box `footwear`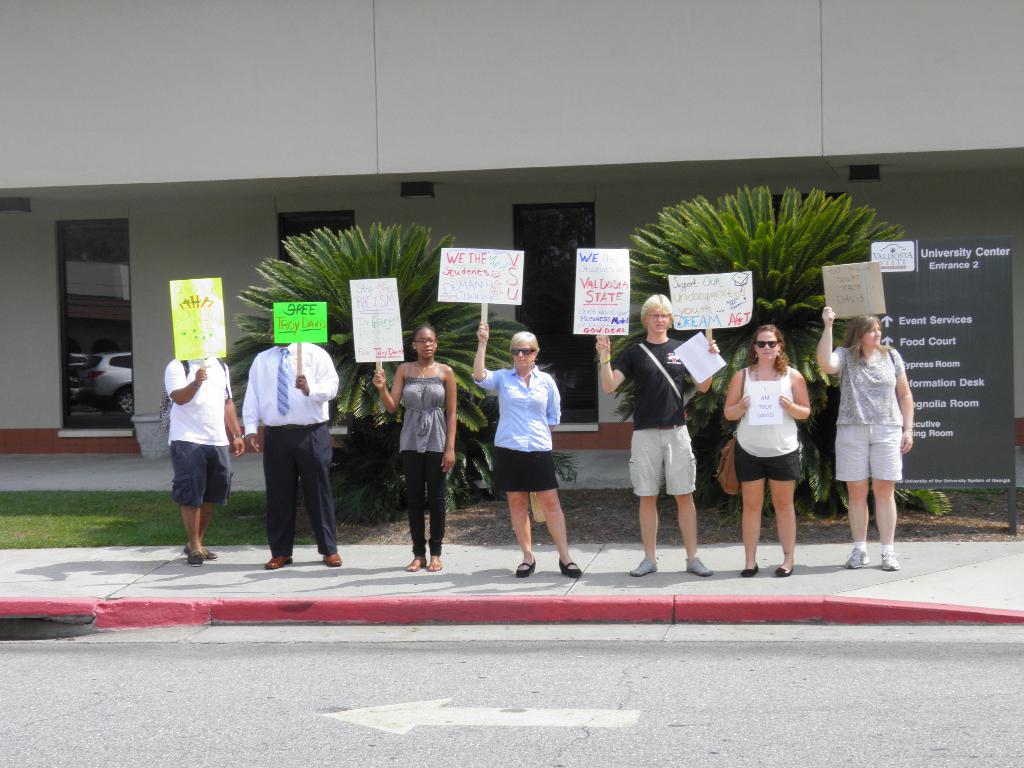
685:557:713:577
